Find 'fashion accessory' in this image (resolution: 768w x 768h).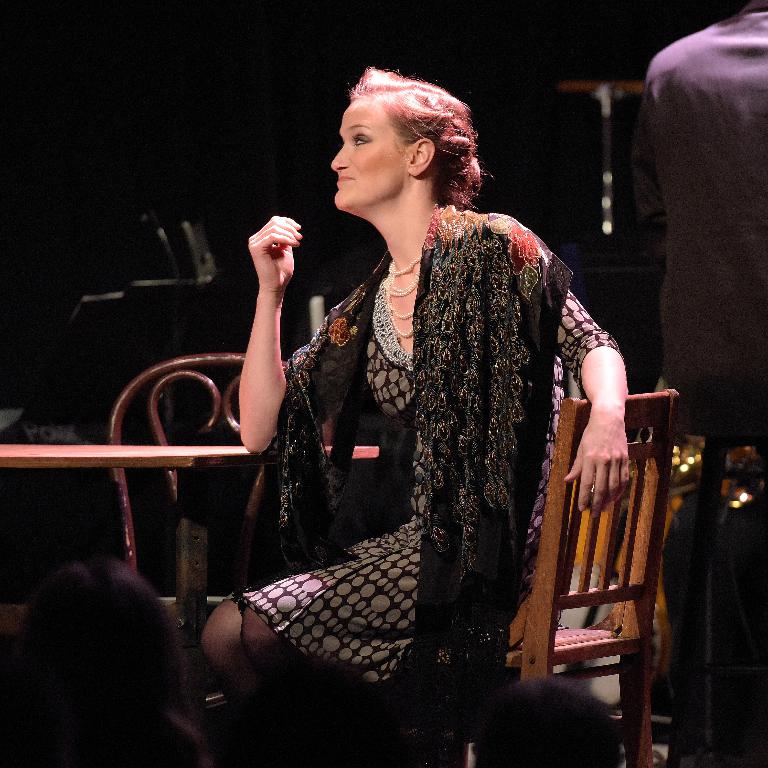
(379,252,425,344).
